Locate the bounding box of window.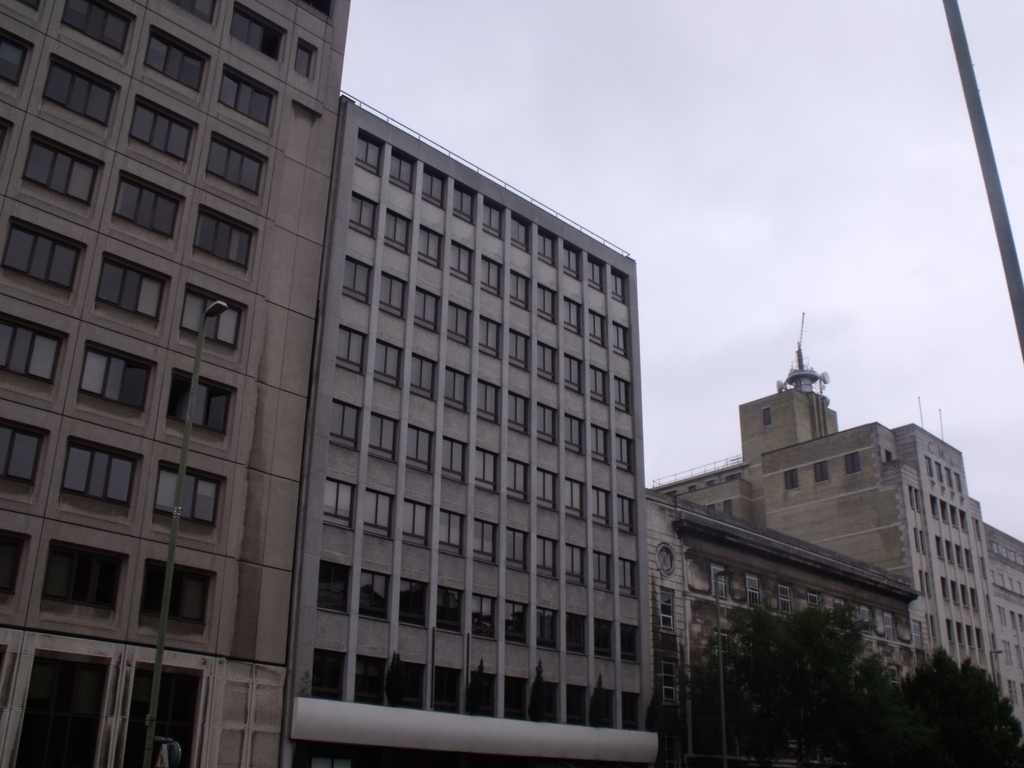
Bounding box: pyautogui.locateOnScreen(564, 416, 582, 453).
